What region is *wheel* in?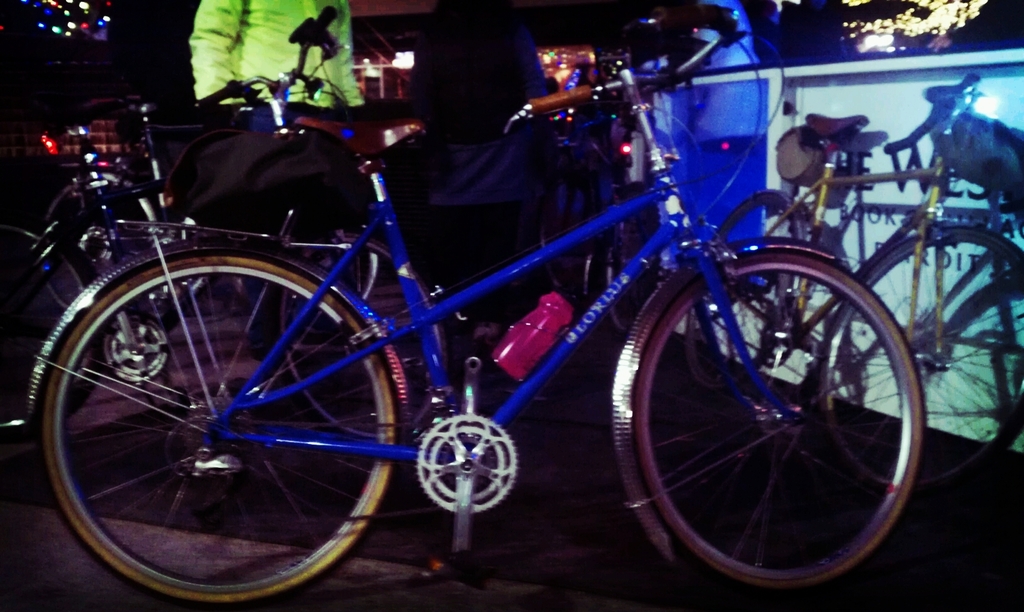
detection(262, 230, 435, 443).
